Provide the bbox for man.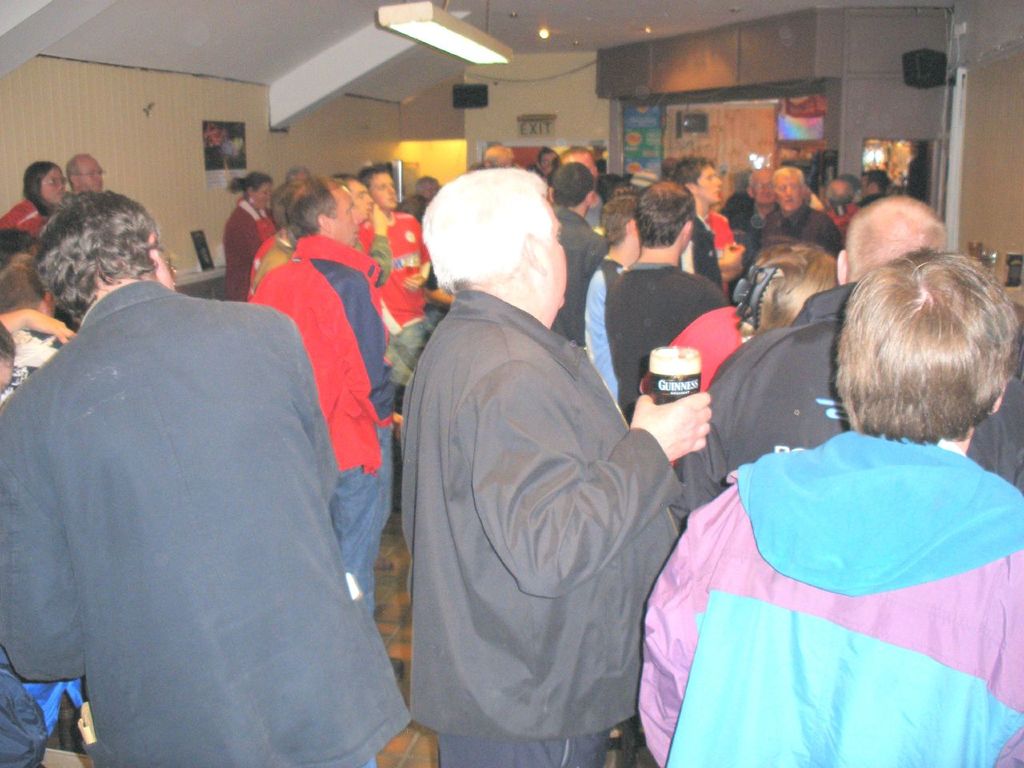
<region>757, 165, 842, 262</region>.
